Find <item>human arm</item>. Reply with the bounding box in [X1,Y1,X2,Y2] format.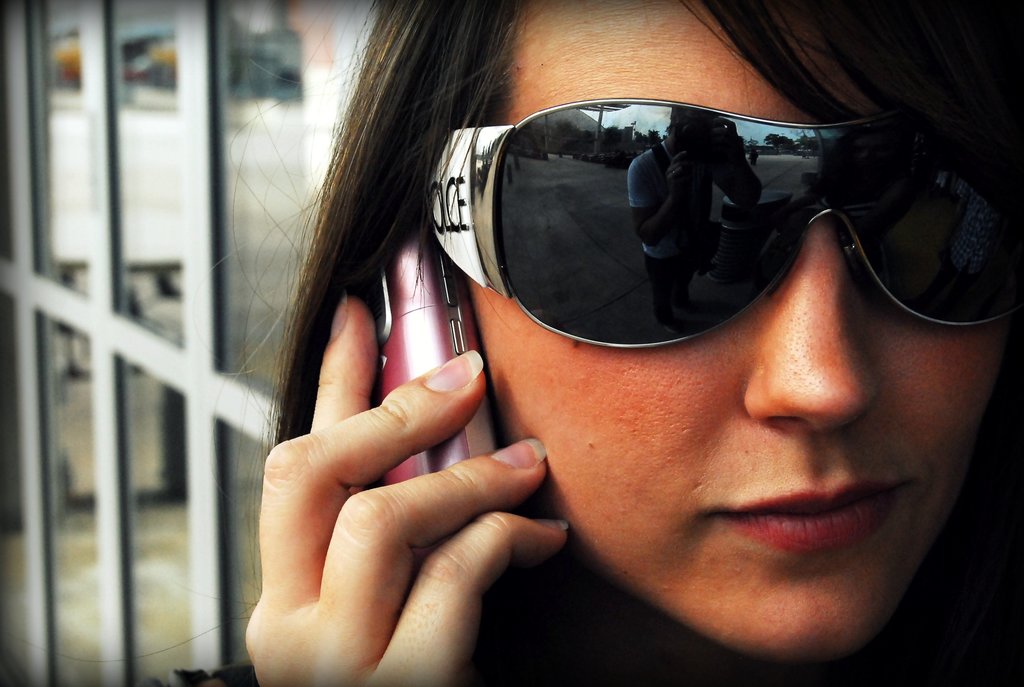
[245,275,543,686].
